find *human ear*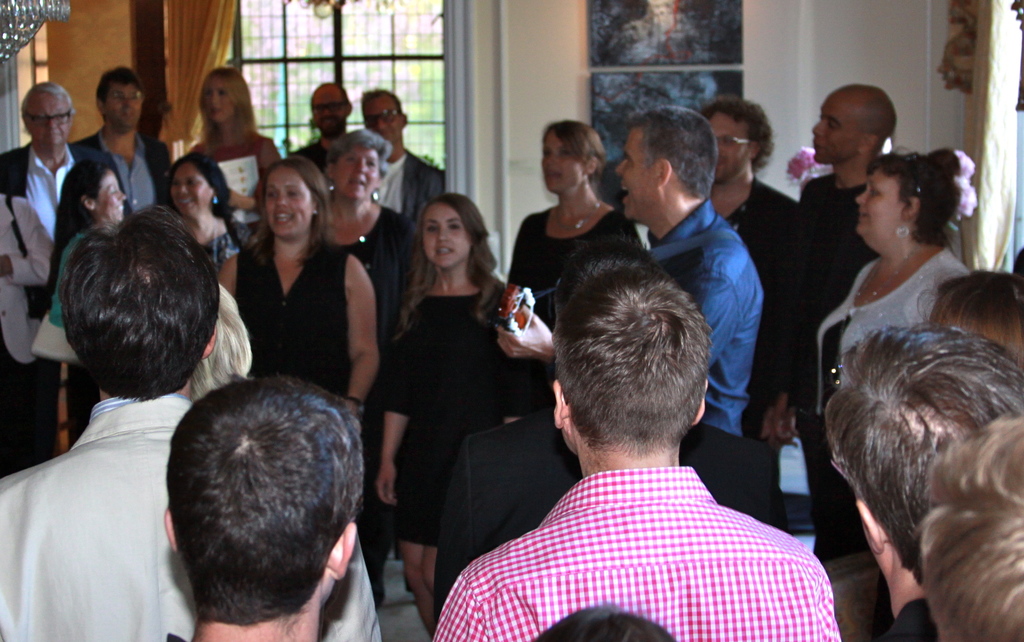
858 133 877 154
